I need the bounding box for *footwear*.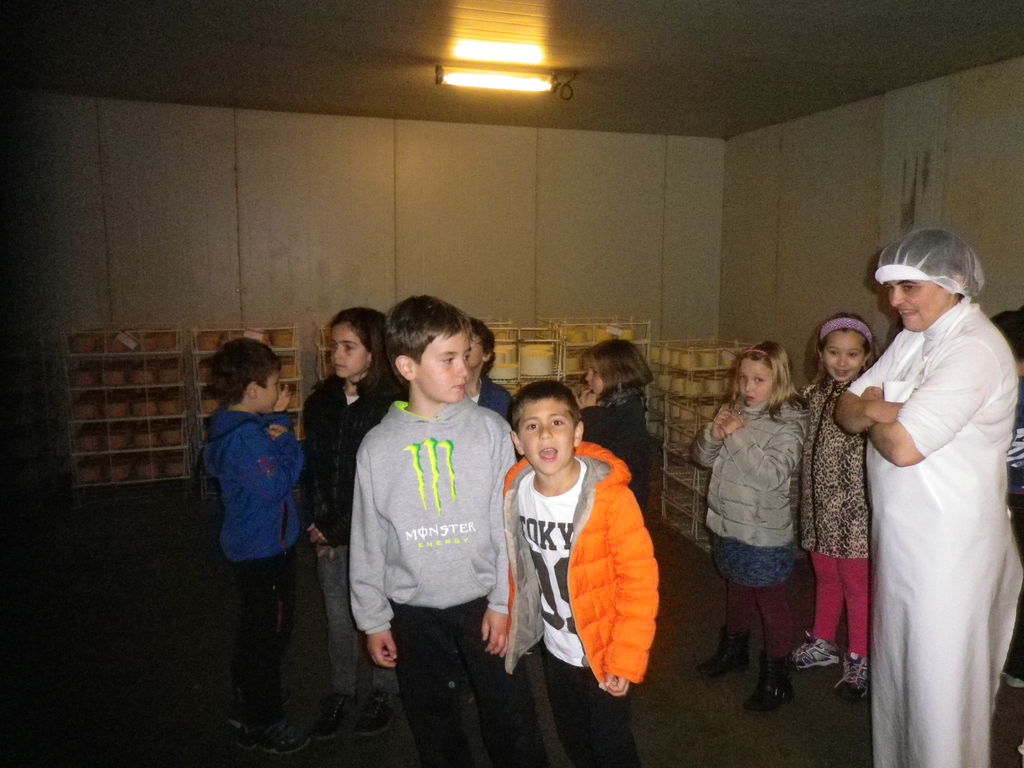
Here it is: [left=796, top=625, right=840, bottom=669].
